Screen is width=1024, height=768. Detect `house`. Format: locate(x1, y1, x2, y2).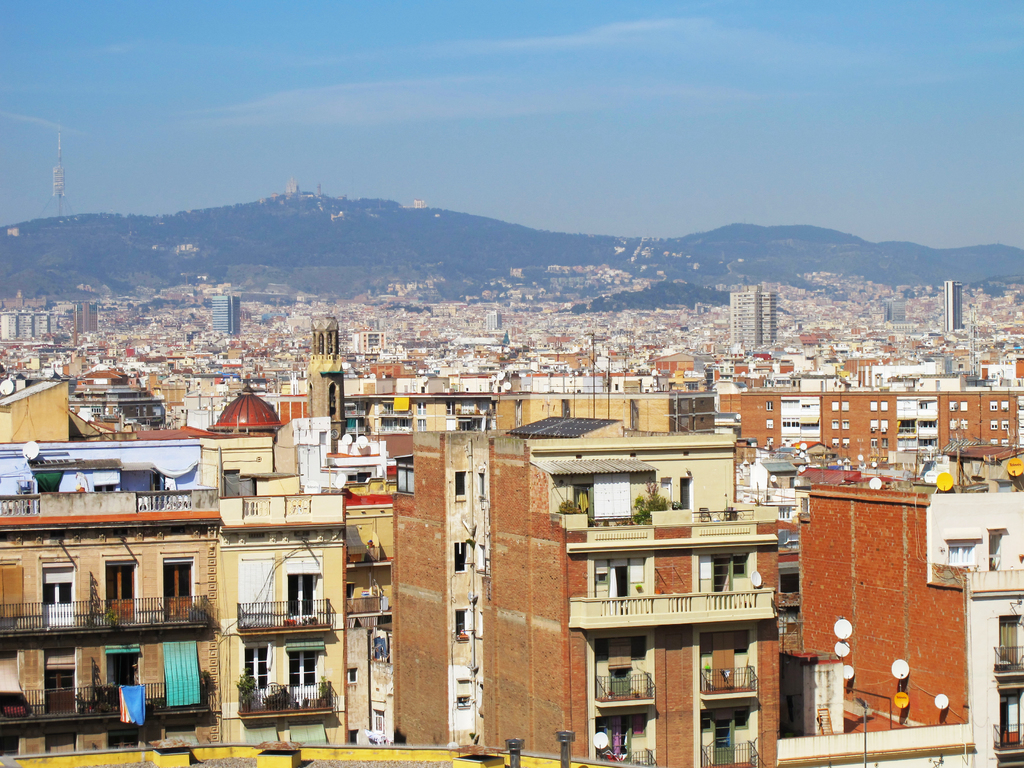
locate(525, 363, 613, 396).
